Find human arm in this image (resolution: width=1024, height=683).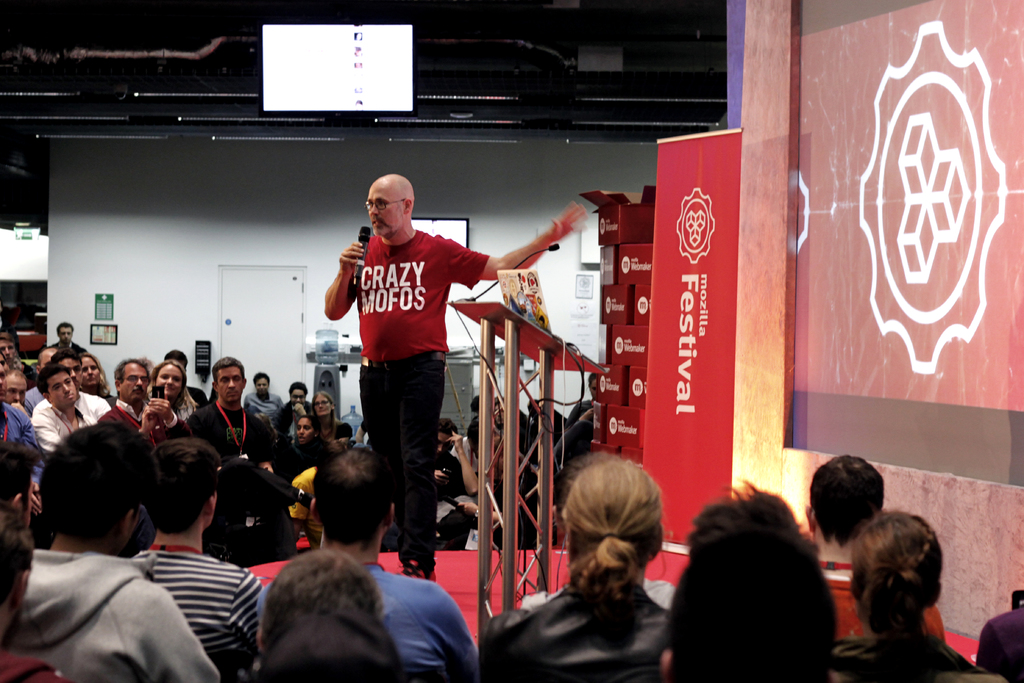
x1=150 y1=399 x2=189 y2=432.
